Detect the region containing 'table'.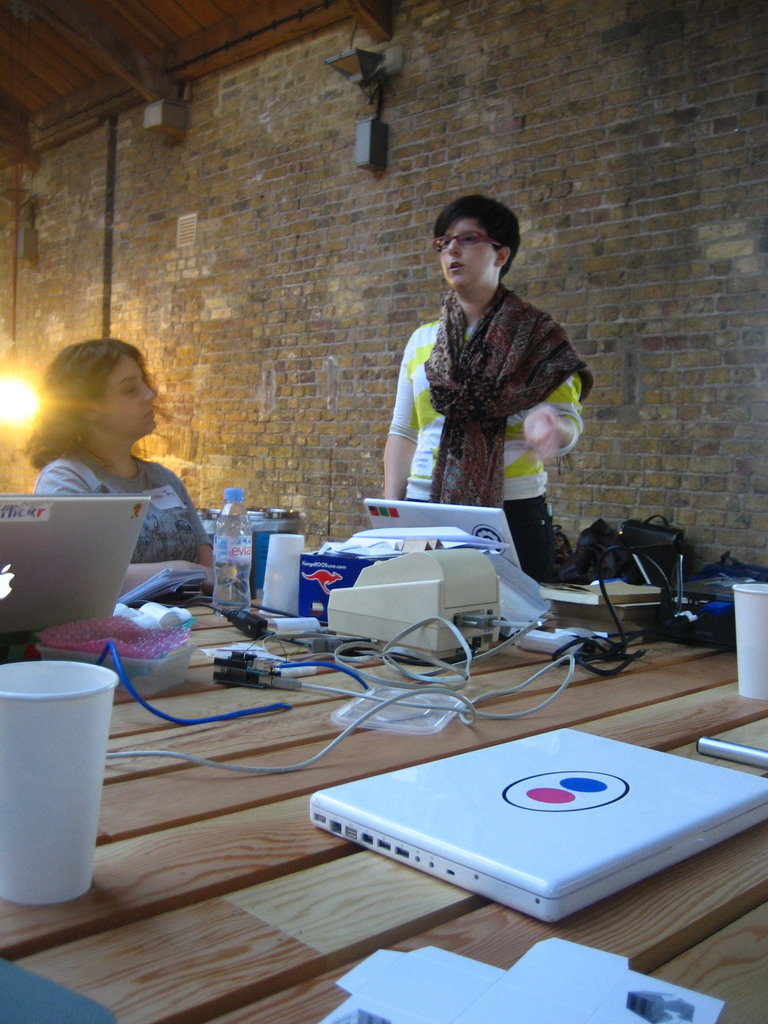
pyautogui.locateOnScreen(0, 529, 717, 1023).
